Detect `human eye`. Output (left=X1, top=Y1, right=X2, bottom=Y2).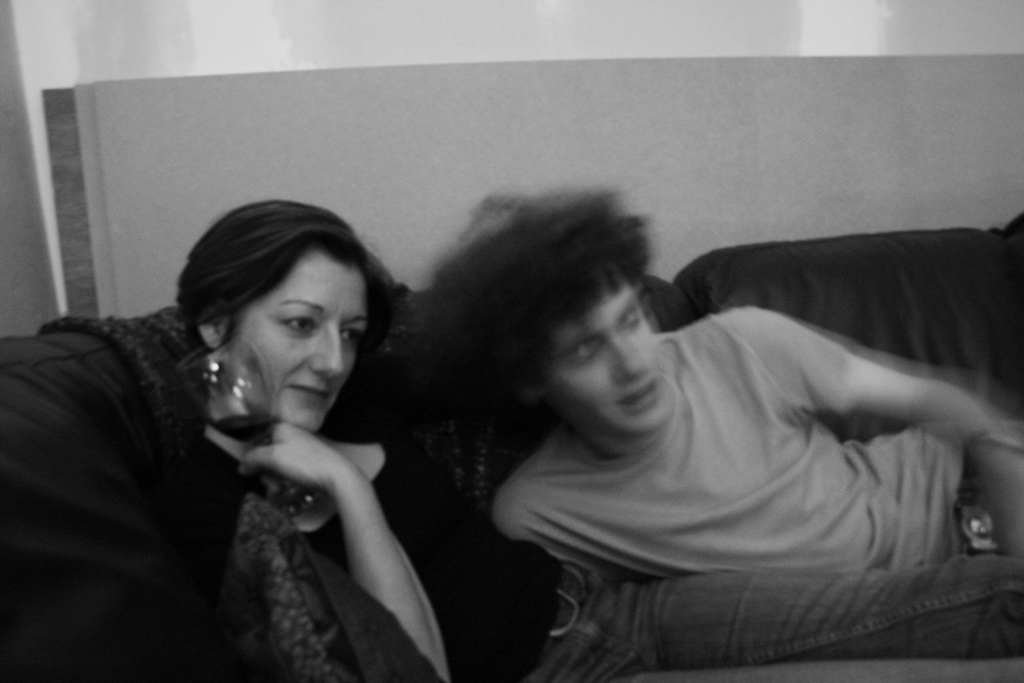
(left=620, top=311, right=641, bottom=329).
